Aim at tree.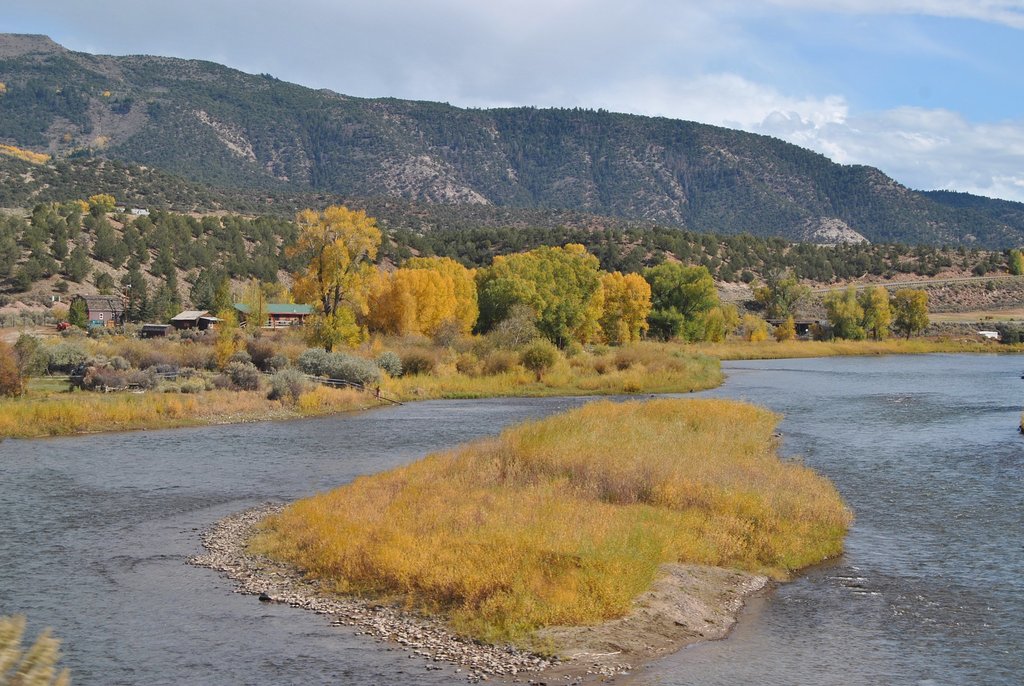
Aimed at (895,284,936,345).
